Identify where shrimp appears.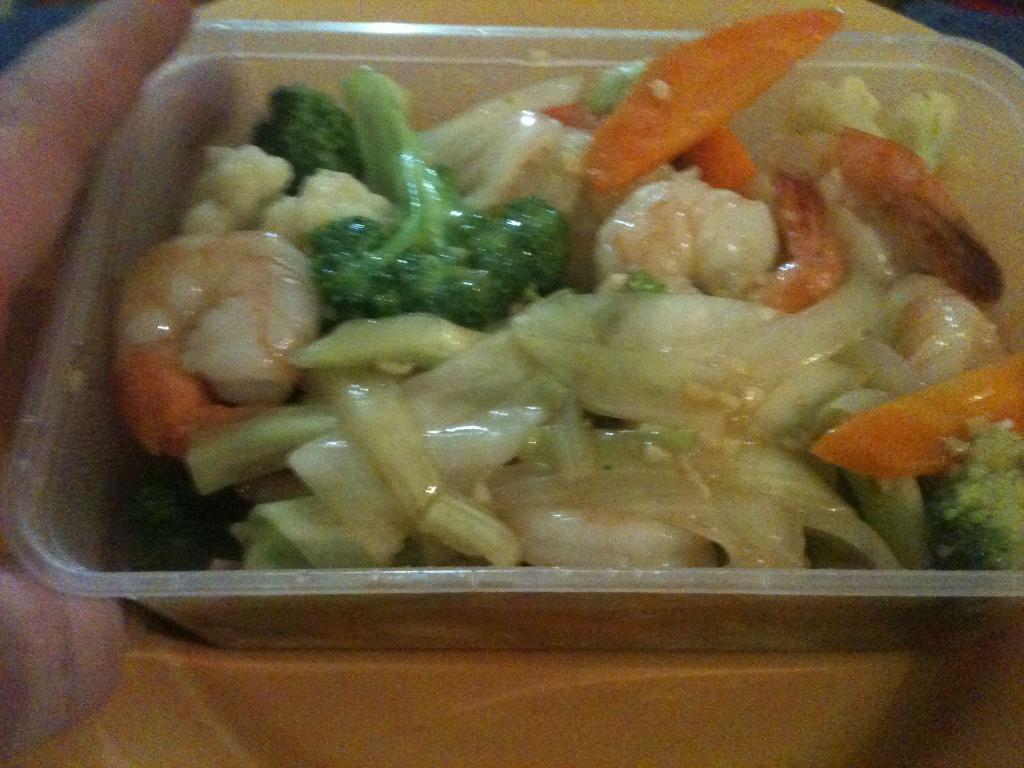
Appears at 876,276,1006,385.
